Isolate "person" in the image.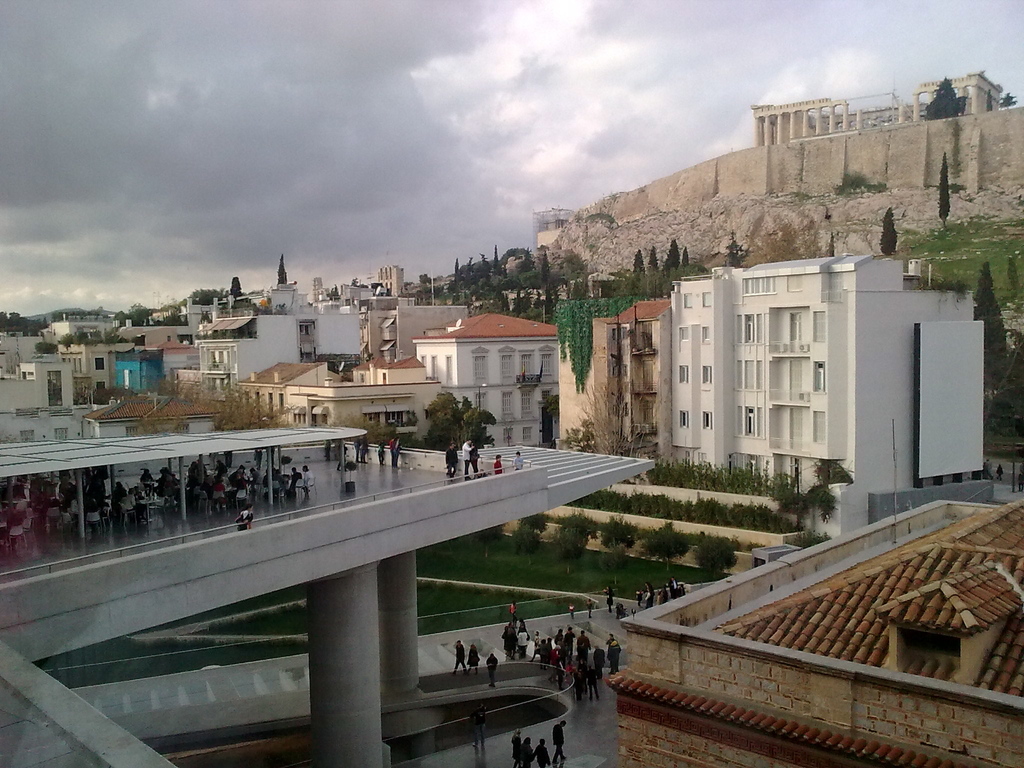
Isolated region: [left=515, top=451, right=523, bottom=471].
